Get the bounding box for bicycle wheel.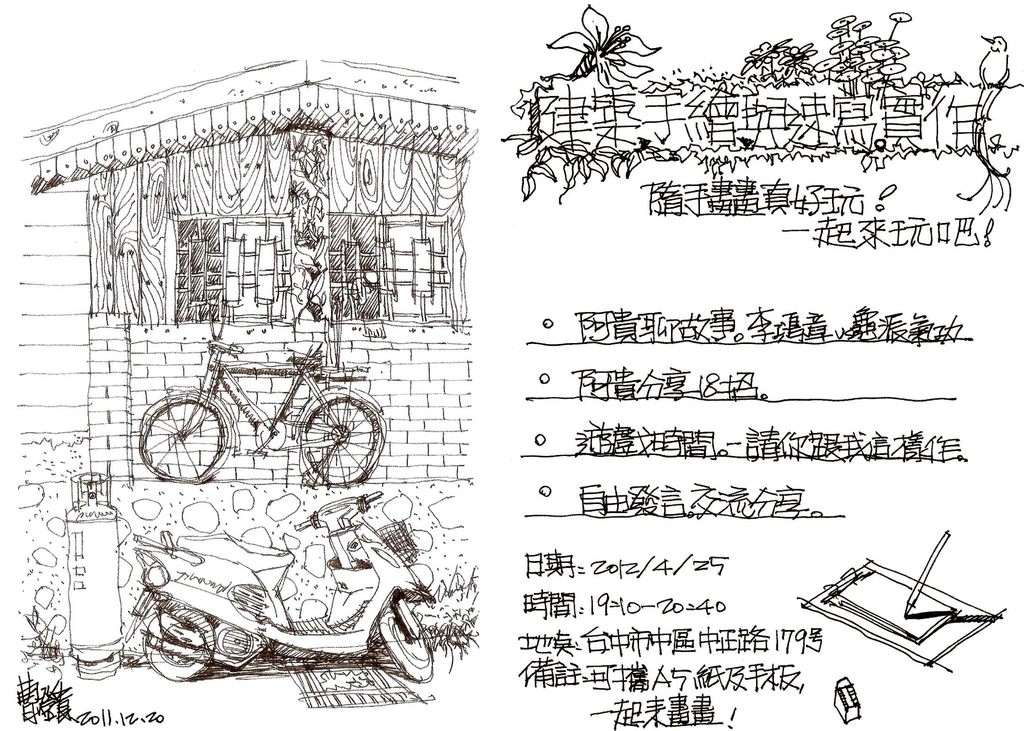
bbox=(299, 393, 385, 490).
